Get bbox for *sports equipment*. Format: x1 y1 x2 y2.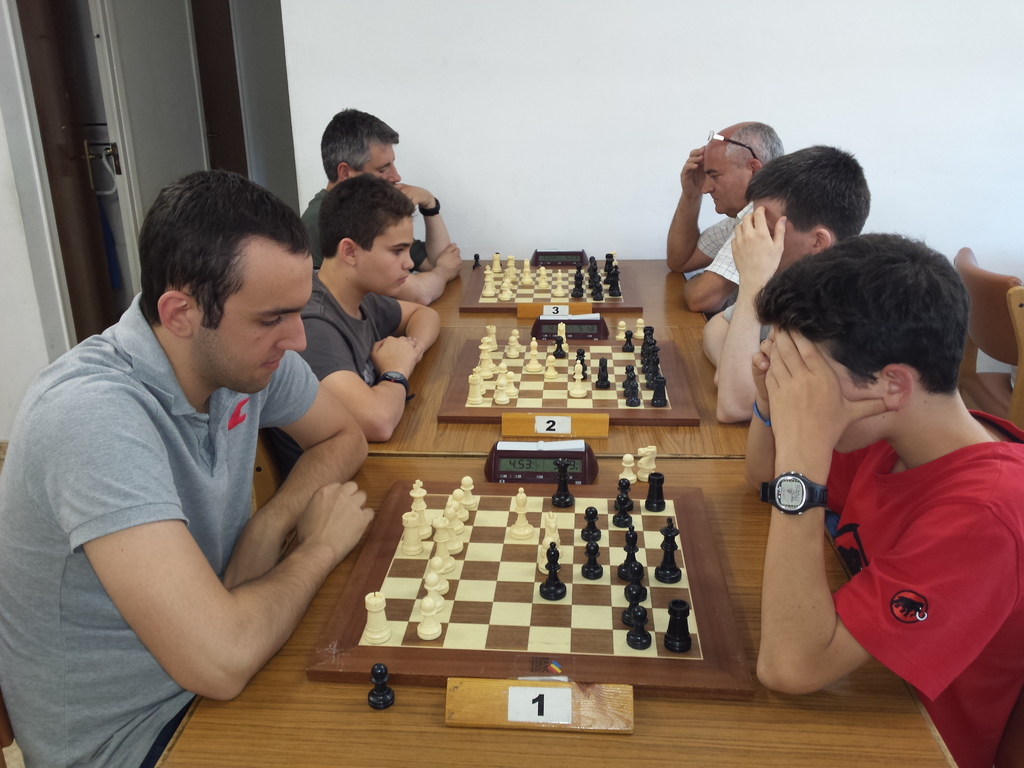
369 664 391 710.
